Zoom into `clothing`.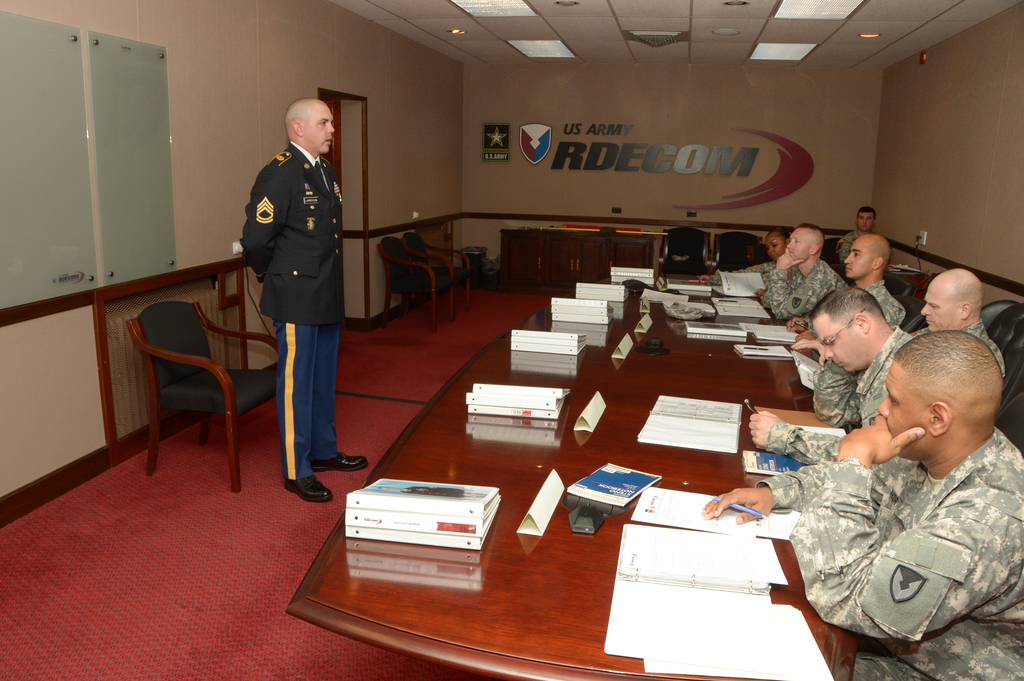
Zoom target: 753, 426, 1023, 680.
